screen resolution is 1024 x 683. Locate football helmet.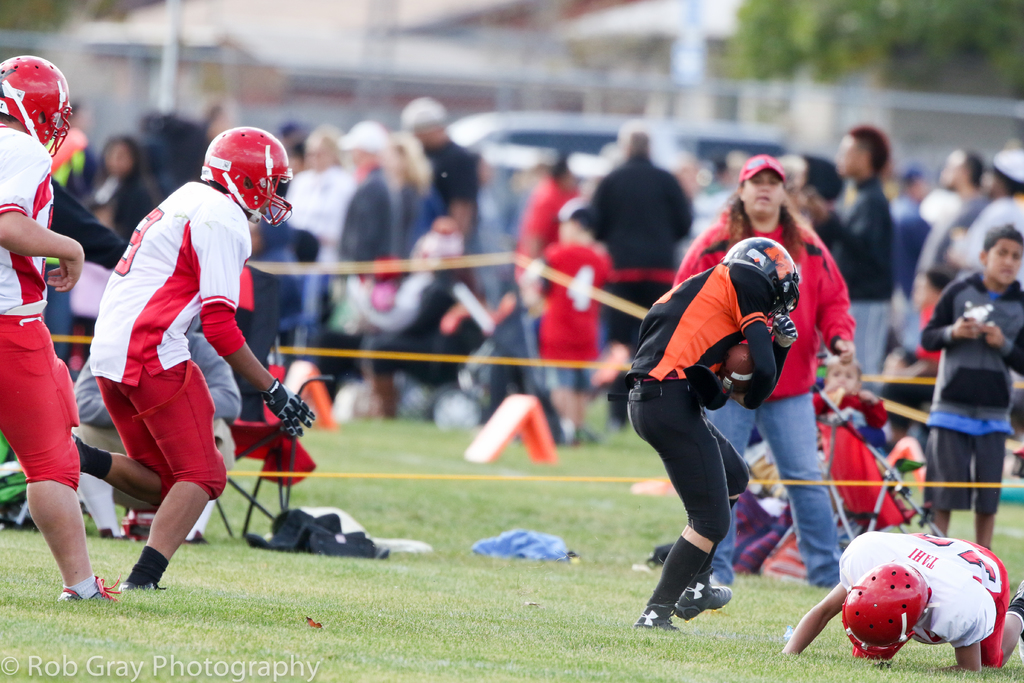
(x1=728, y1=231, x2=806, y2=314).
